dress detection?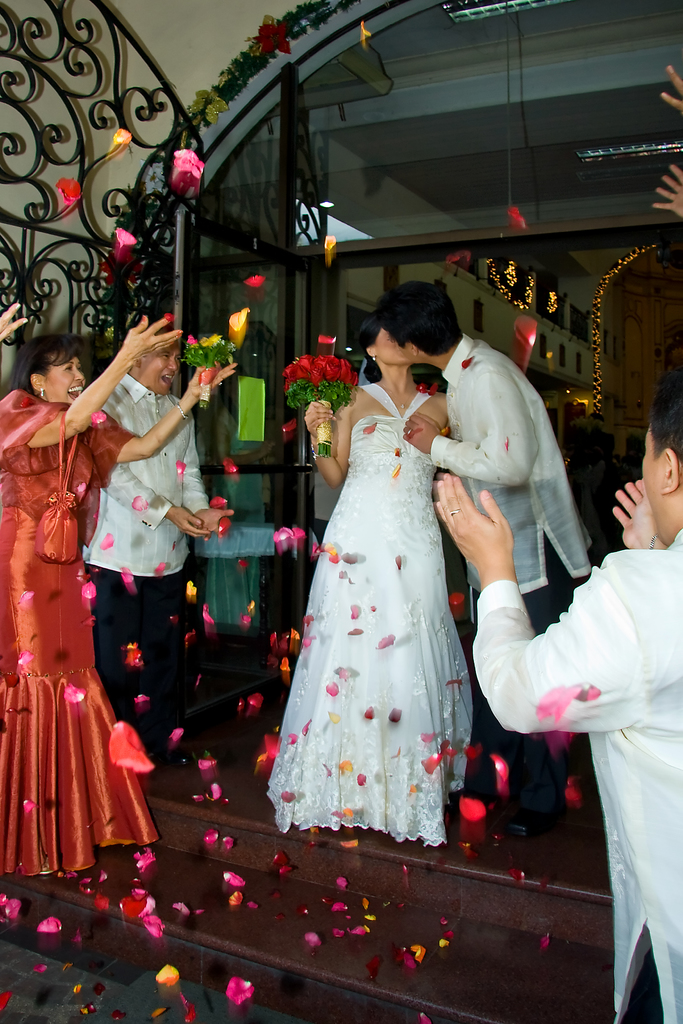
0, 386, 144, 872
